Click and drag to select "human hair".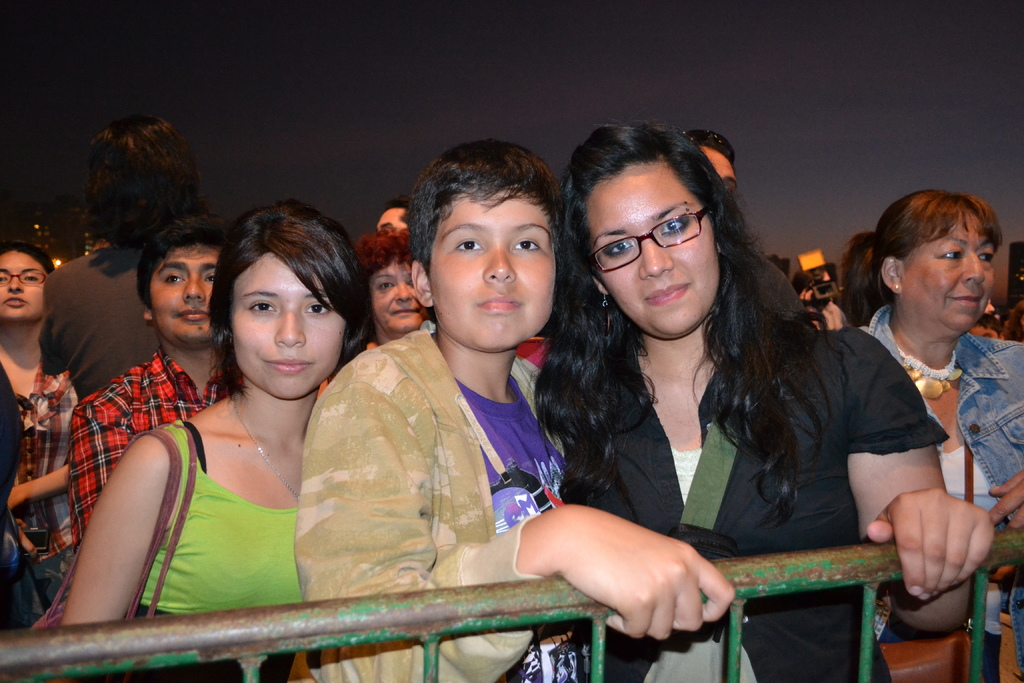
Selection: region(405, 136, 566, 281).
